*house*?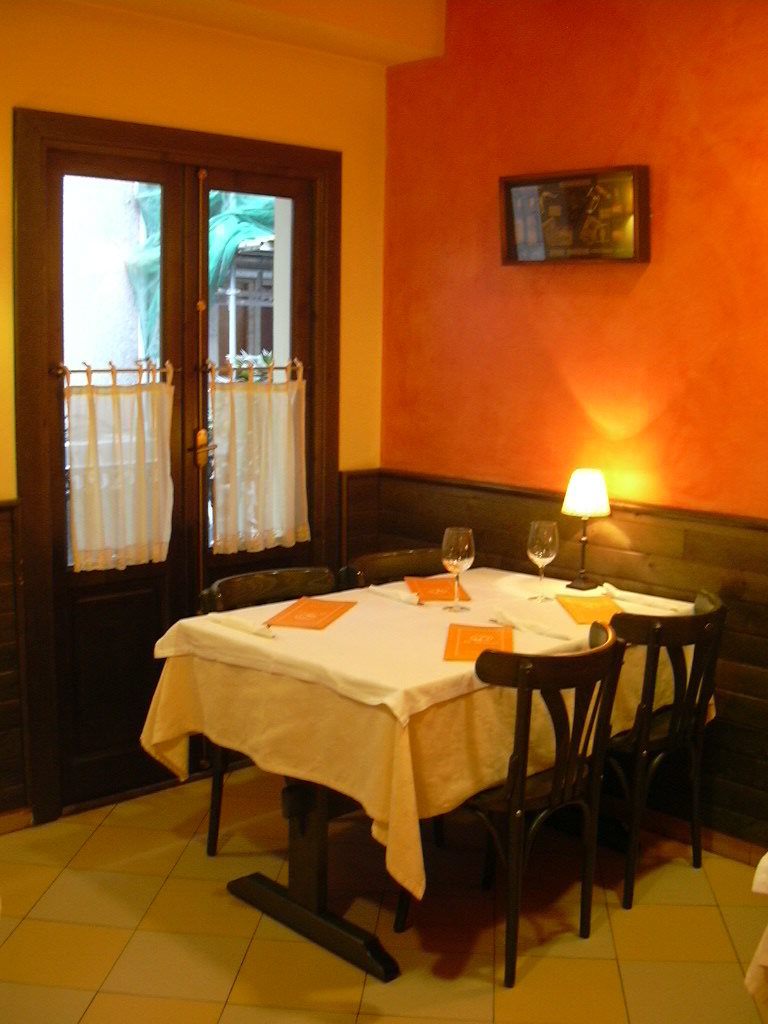
rect(0, 27, 757, 832)
